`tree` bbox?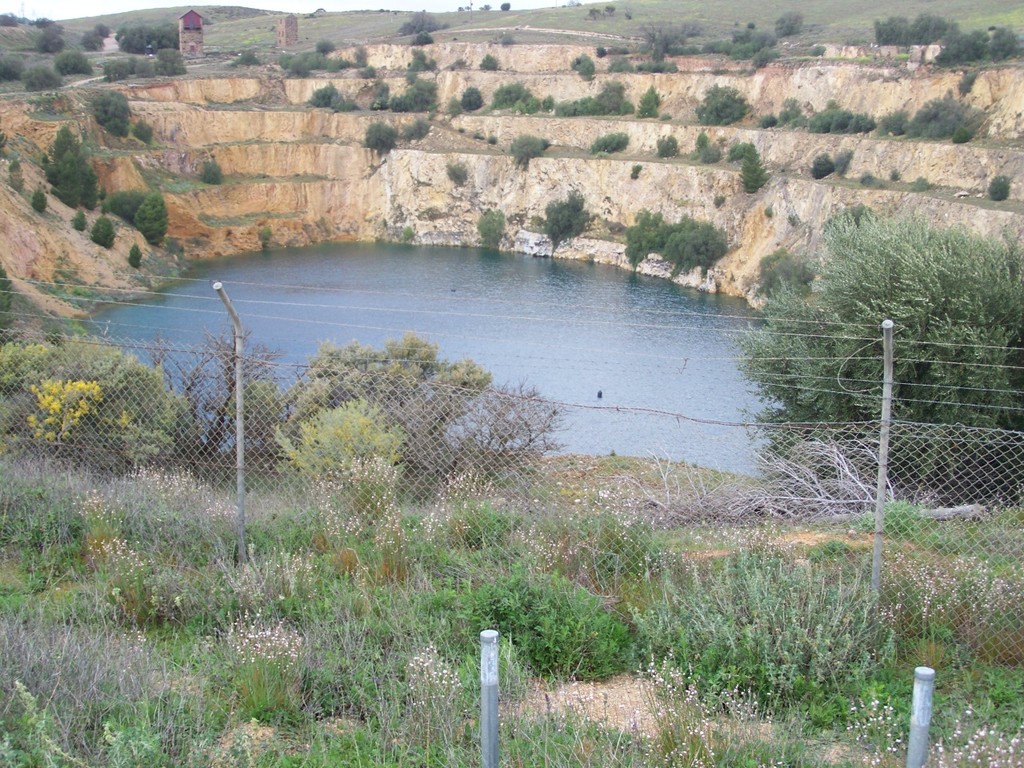
Rect(271, 55, 371, 79)
